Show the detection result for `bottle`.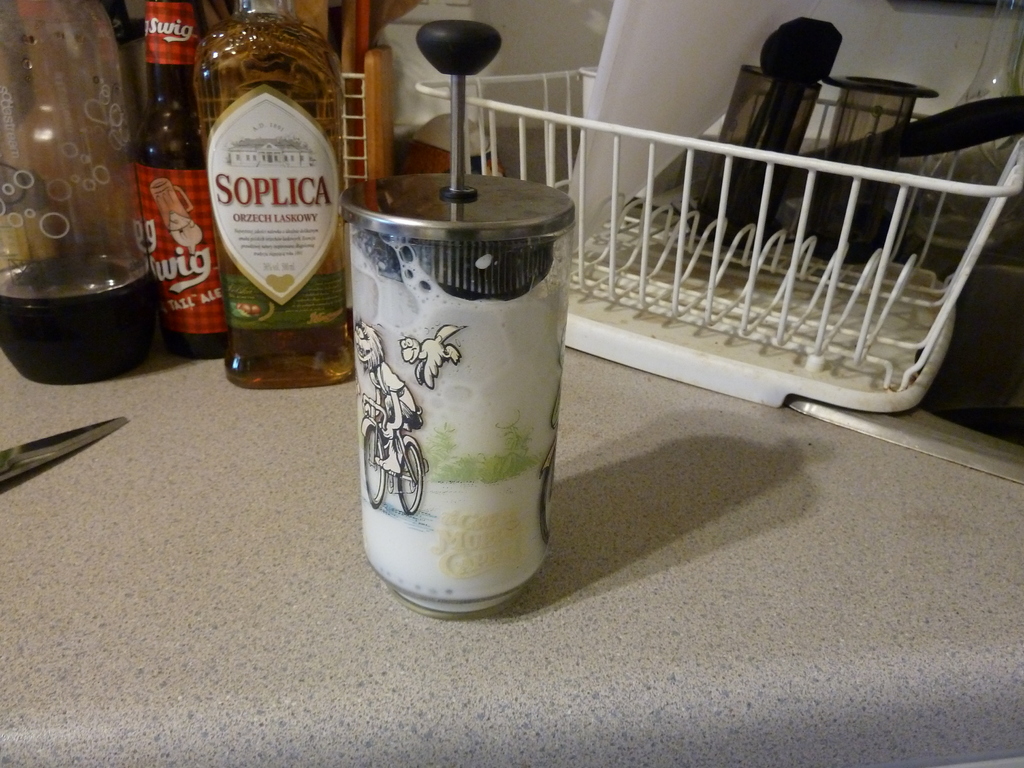
box(127, 0, 212, 369).
